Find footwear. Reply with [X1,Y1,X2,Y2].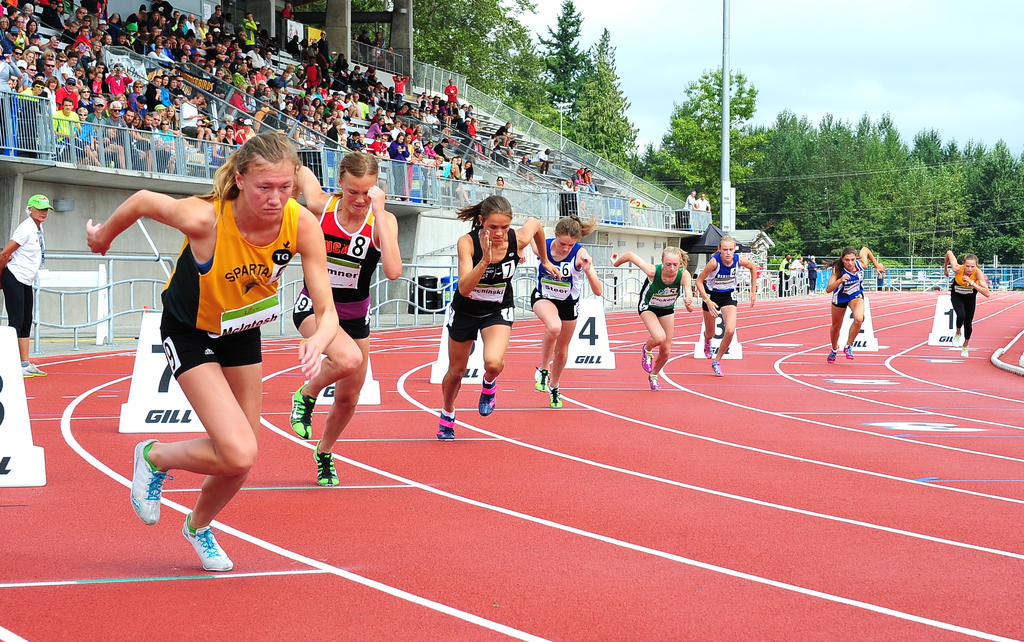
[826,344,837,363].
